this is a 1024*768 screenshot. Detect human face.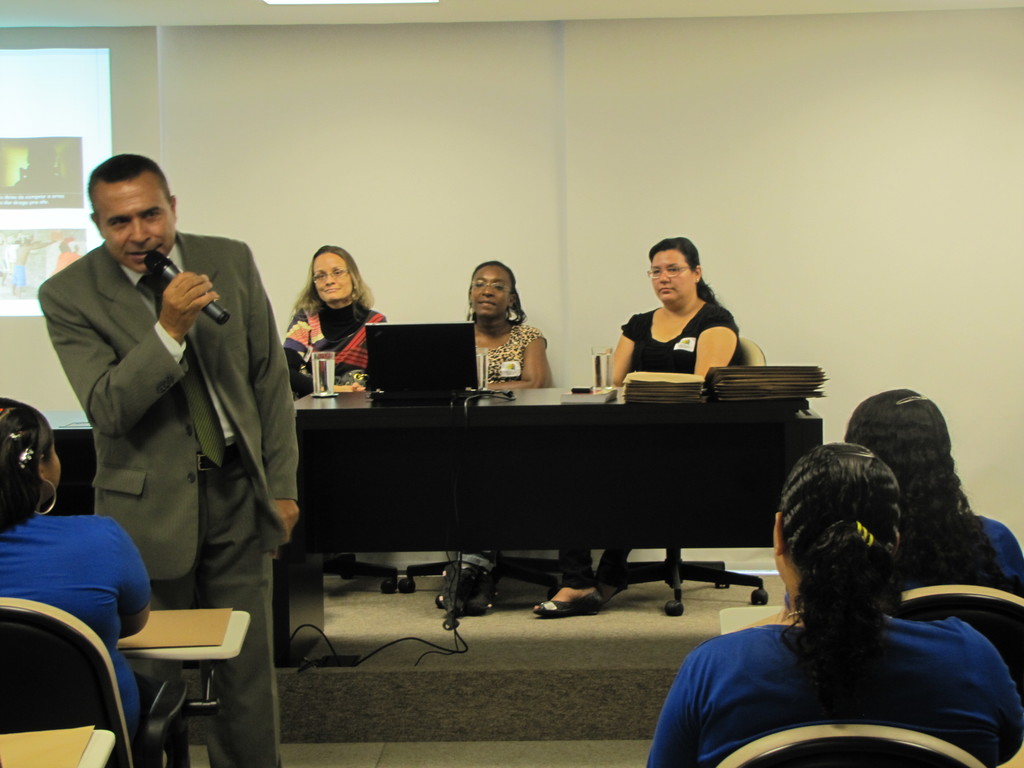
(x1=99, y1=176, x2=175, y2=273).
